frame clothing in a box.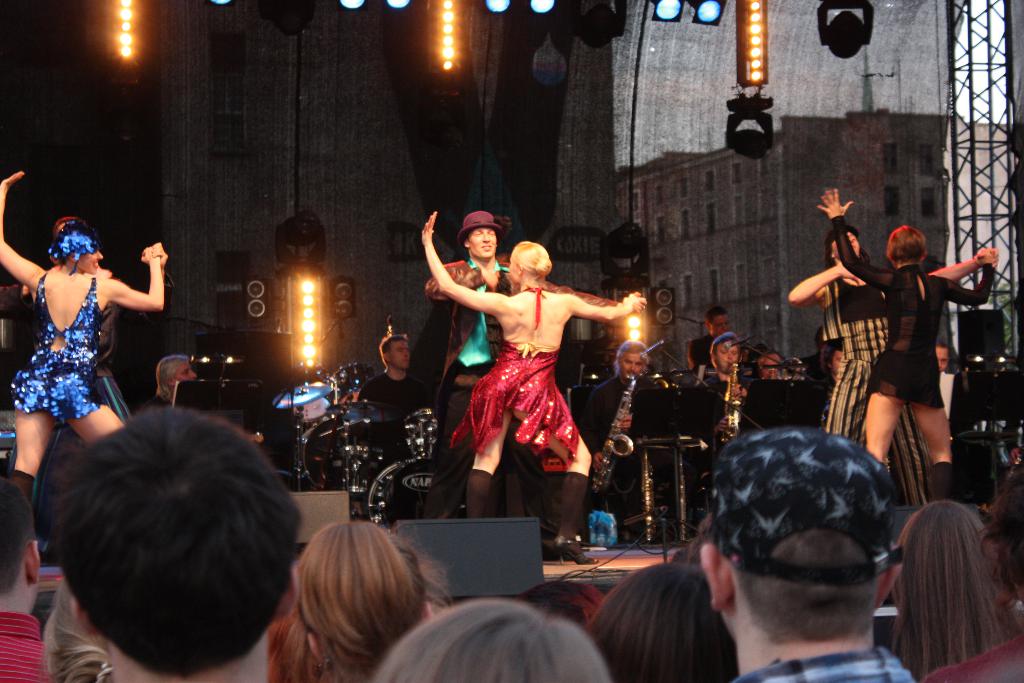
[left=408, top=255, right=543, bottom=518].
